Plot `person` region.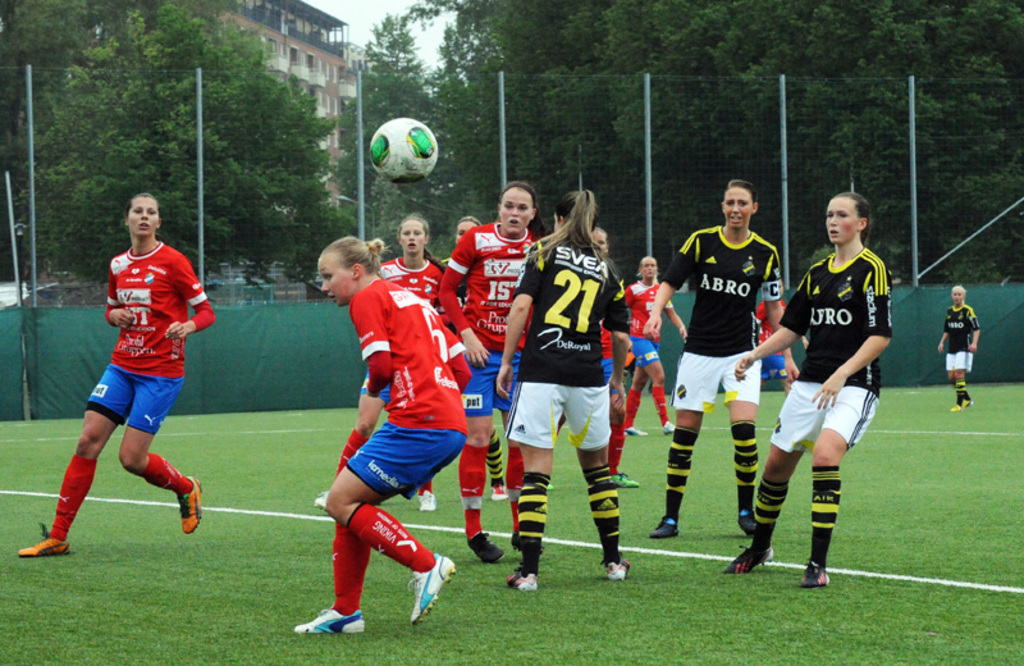
Plotted at bbox=[751, 296, 800, 396].
